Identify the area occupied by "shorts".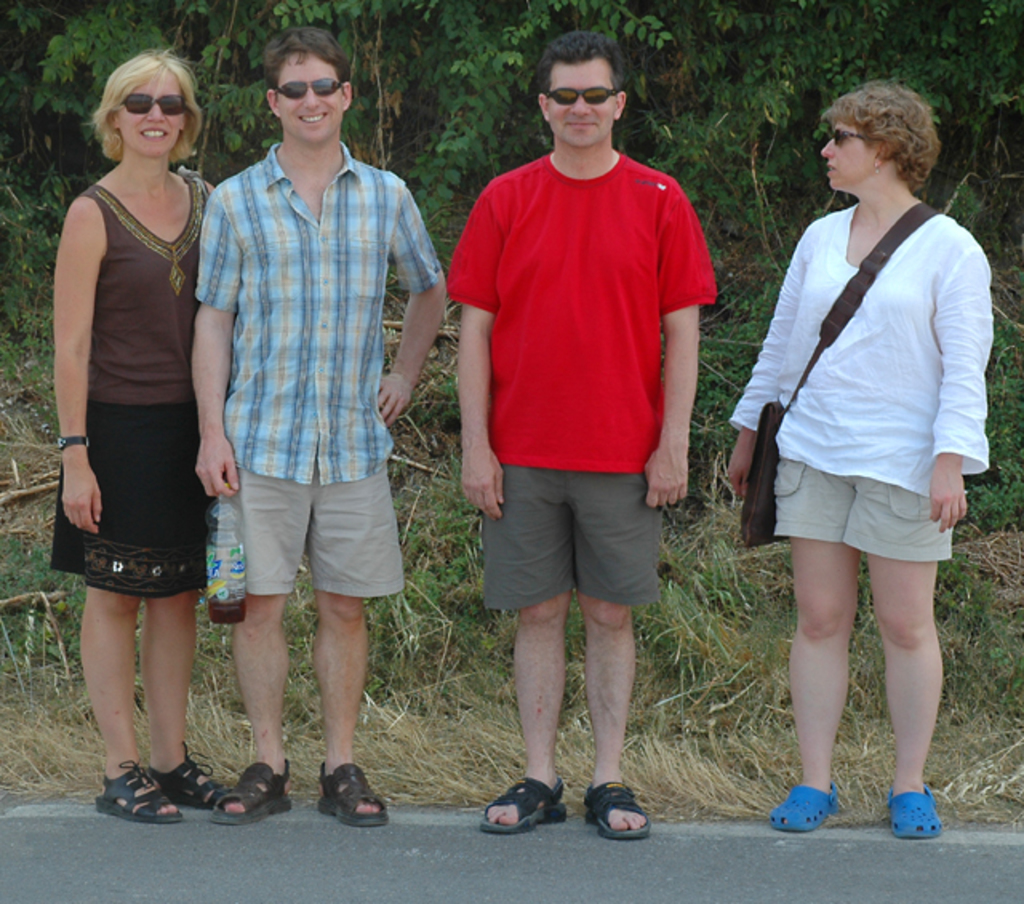
Area: <box>219,454,411,600</box>.
